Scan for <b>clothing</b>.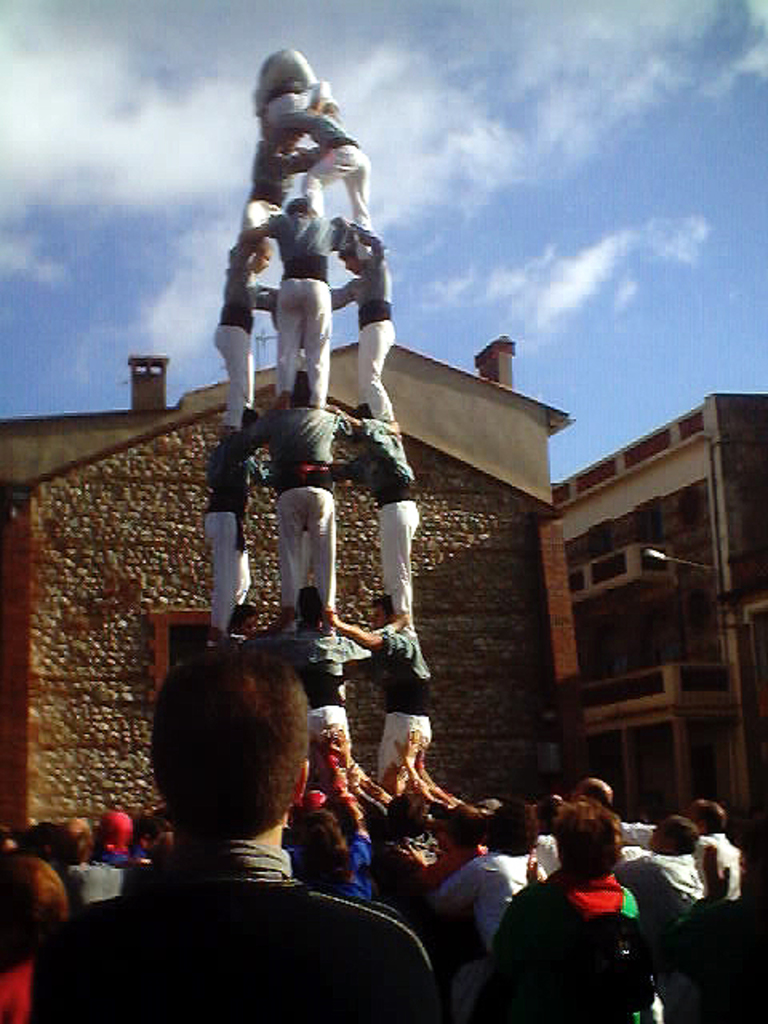
Scan result: {"left": 232, "top": 403, "right": 352, "bottom": 621}.
